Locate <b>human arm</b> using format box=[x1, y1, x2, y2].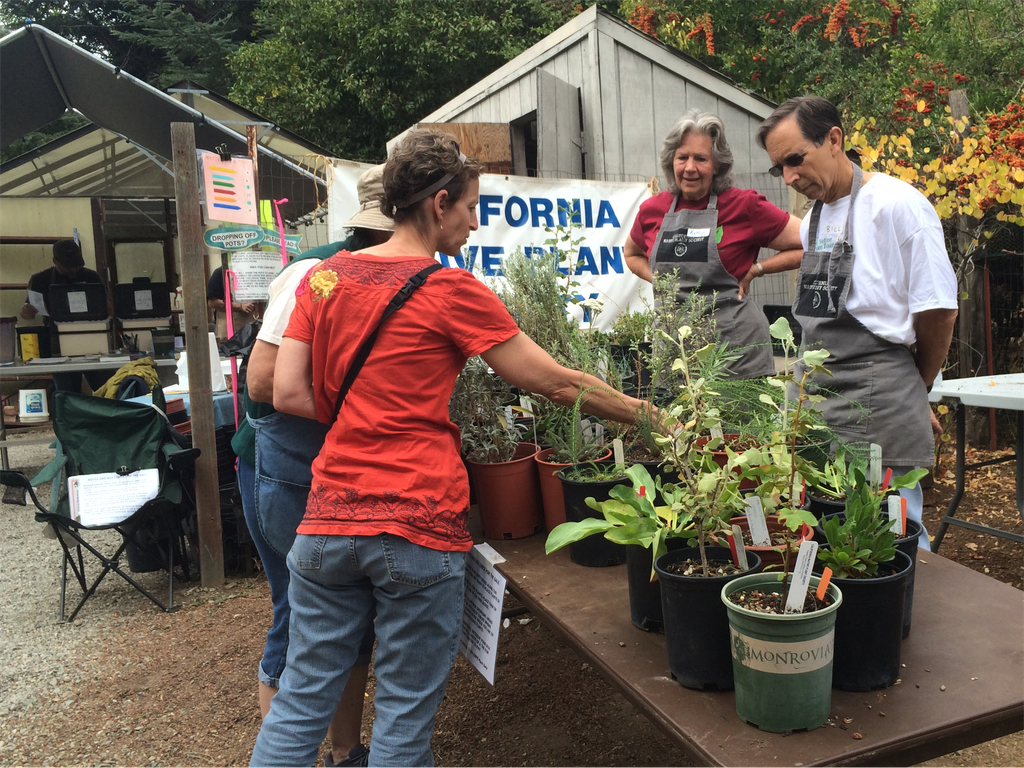
box=[240, 239, 330, 400].
